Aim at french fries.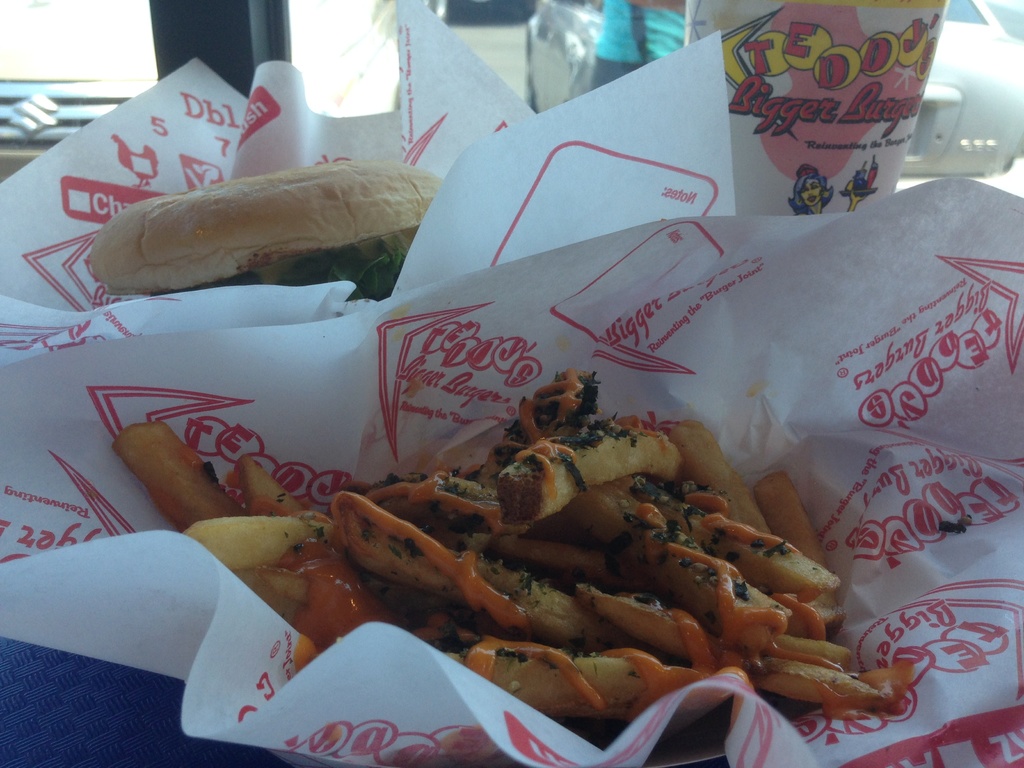
Aimed at (x1=769, y1=586, x2=847, y2=631).
